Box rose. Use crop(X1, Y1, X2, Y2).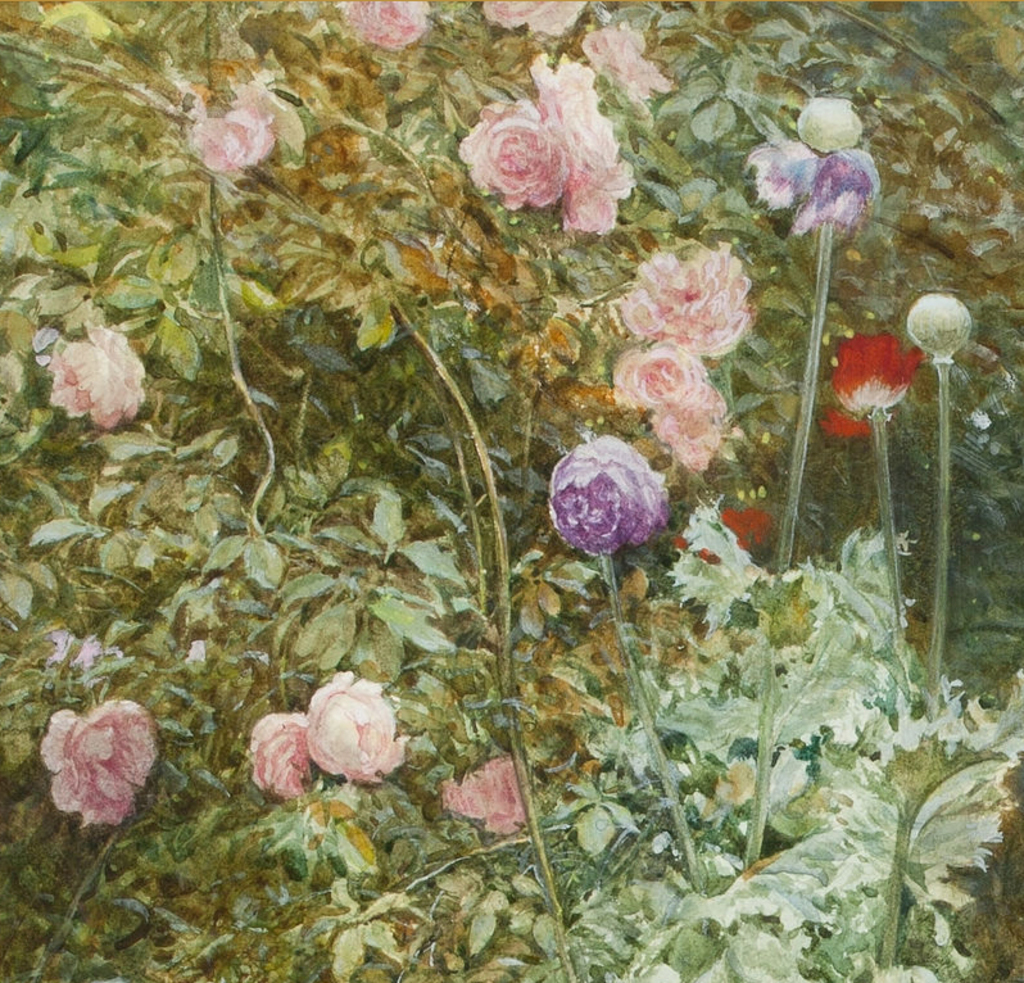
crop(616, 332, 704, 418).
